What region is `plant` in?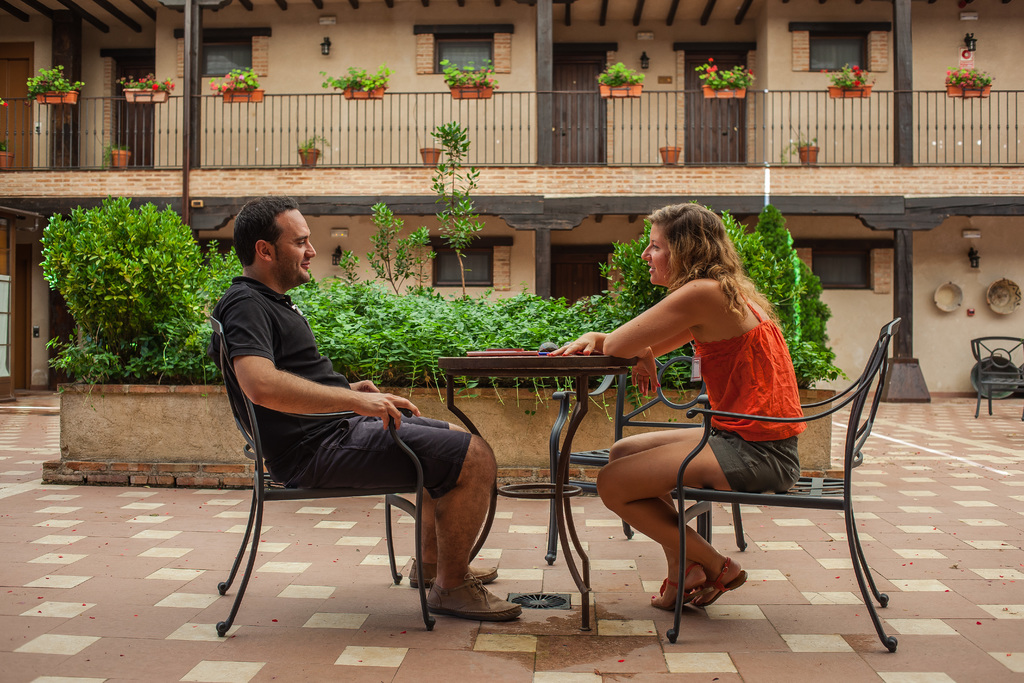
left=944, top=63, right=996, bottom=89.
